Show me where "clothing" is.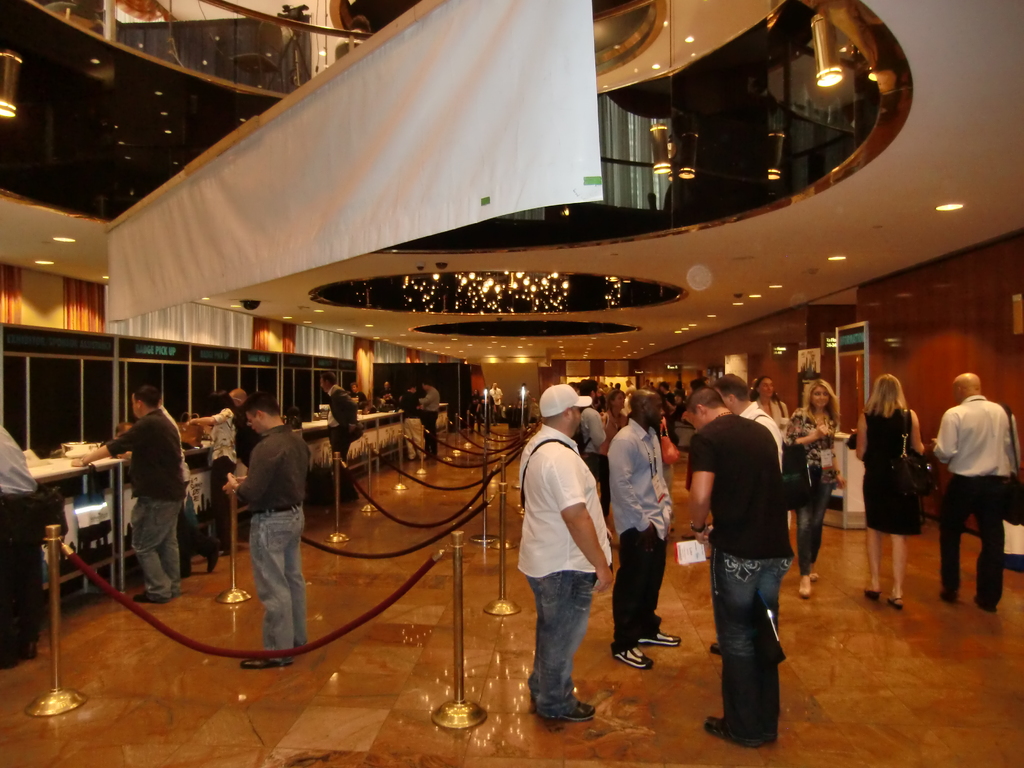
"clothing" is at 518,424,612,716.
